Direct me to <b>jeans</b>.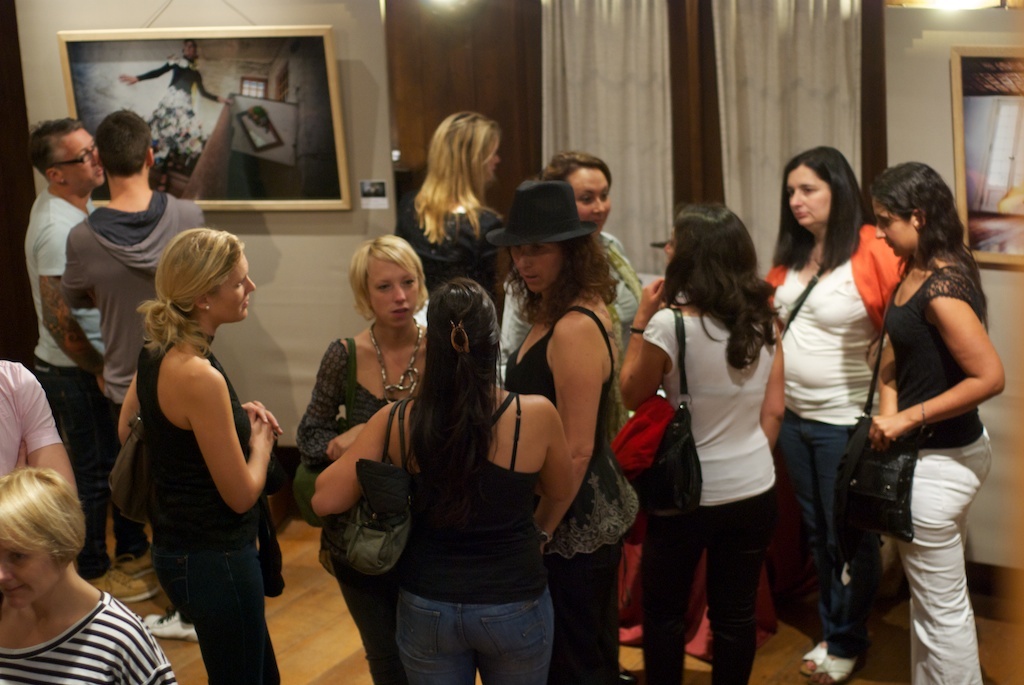
Direction: 389 581 557 684.
